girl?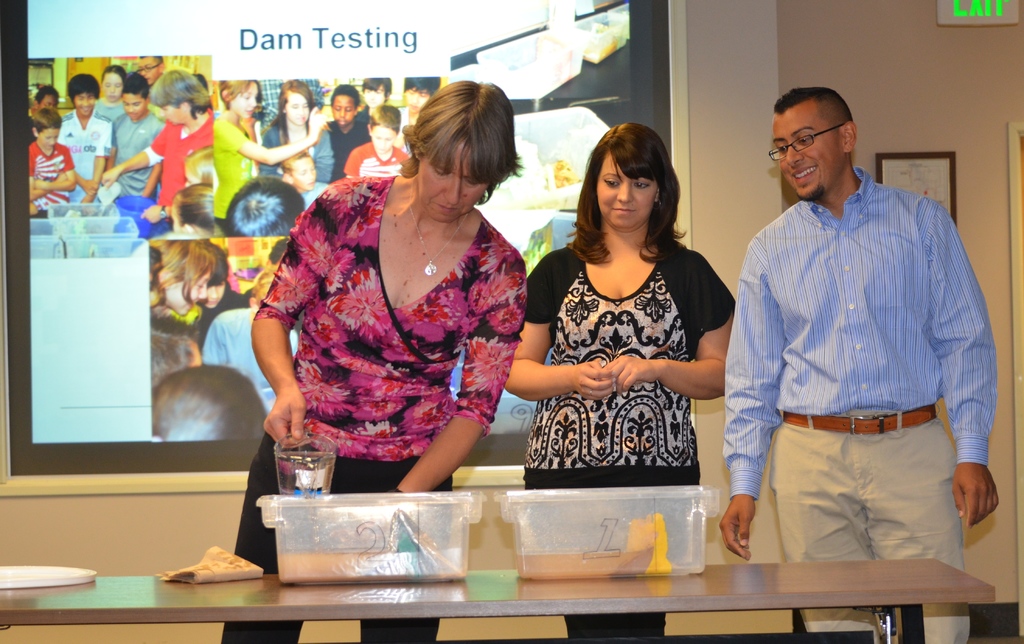
left=185, top=234, right=239, bottom=346
